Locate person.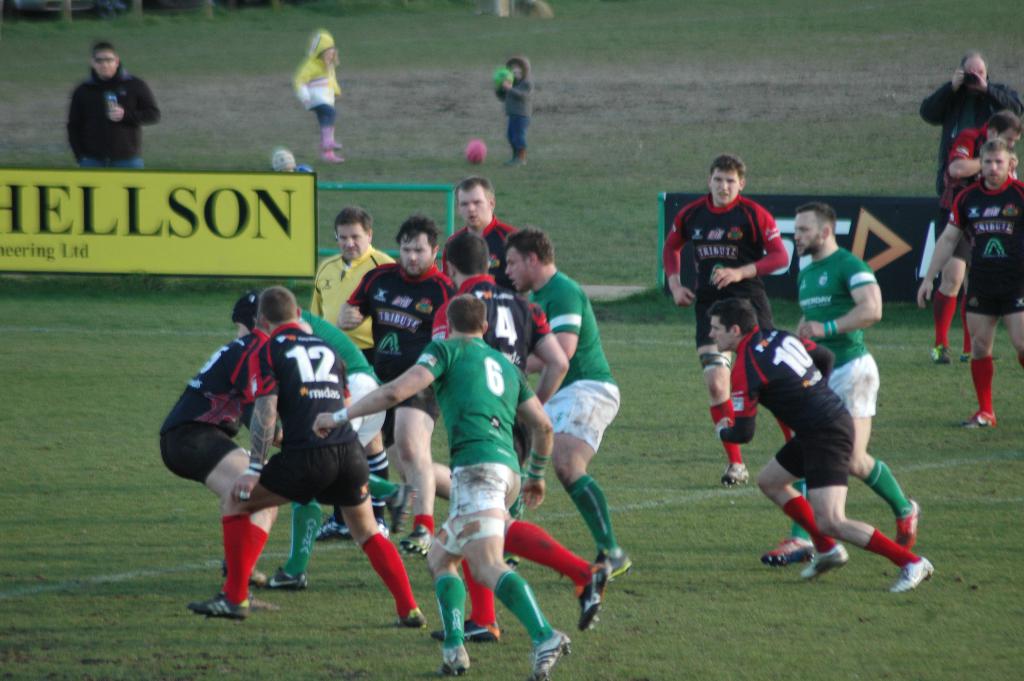
Bounding box: bbox=(760, 202, 919, 565).
